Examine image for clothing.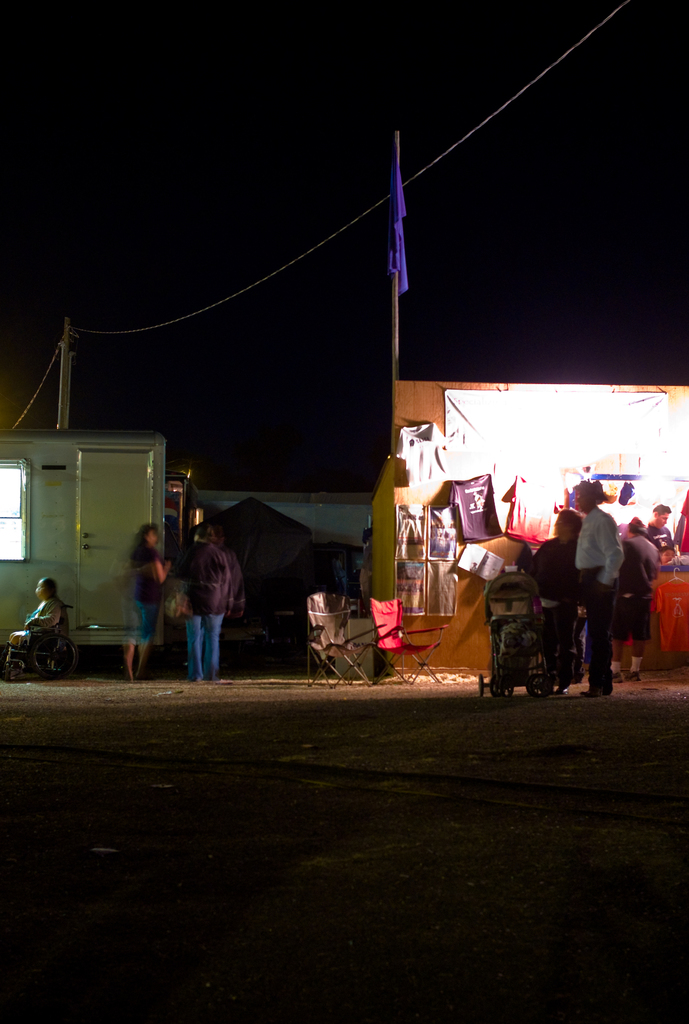
Examination result: bbox=[621, 533, 660, 645].
